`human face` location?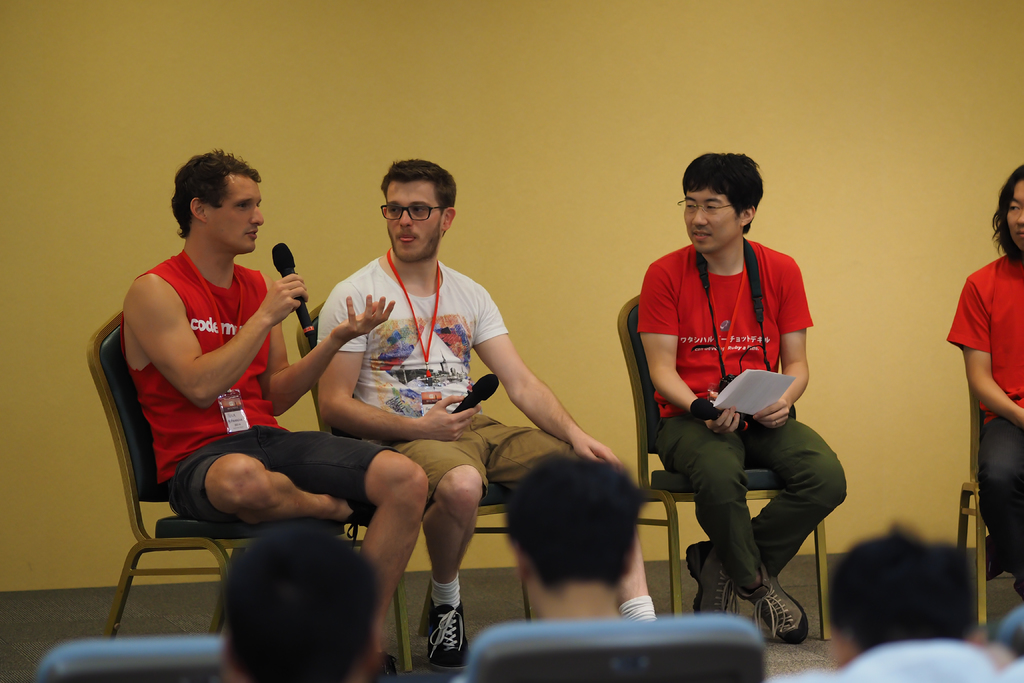
bbox=[678, 188, 743, 259]
